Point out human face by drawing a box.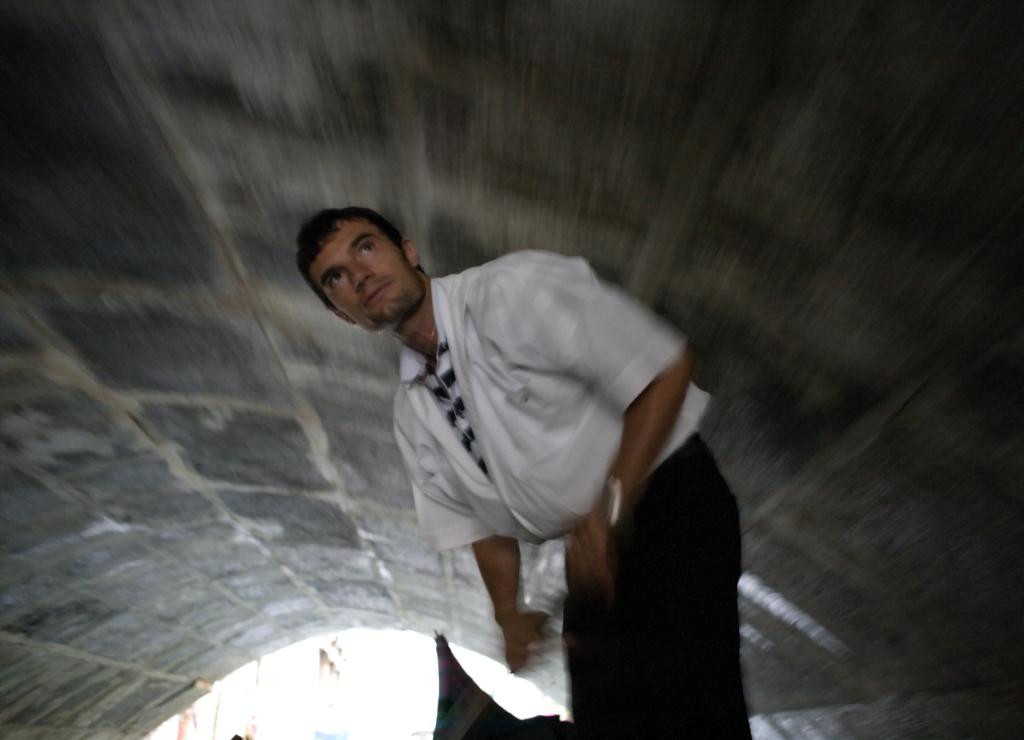
x1=312, y1=222, x2=423, y2=333.
